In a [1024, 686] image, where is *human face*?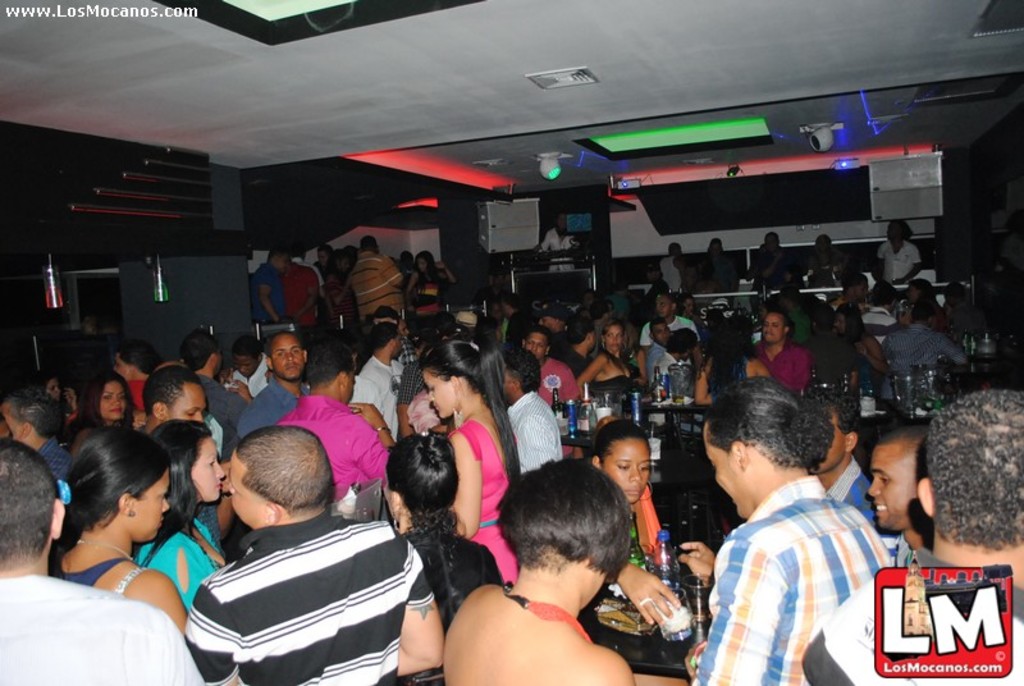
pyautogui.locateOnScreen(100, 379, 129, 422).
